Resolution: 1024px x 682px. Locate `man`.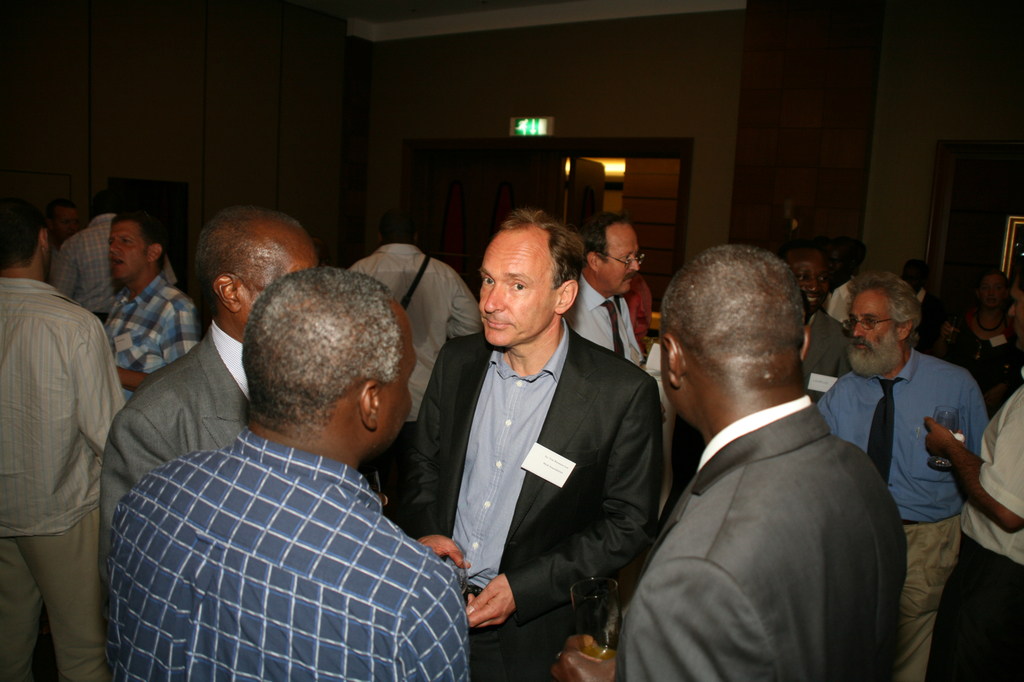
99/204/321/624.
